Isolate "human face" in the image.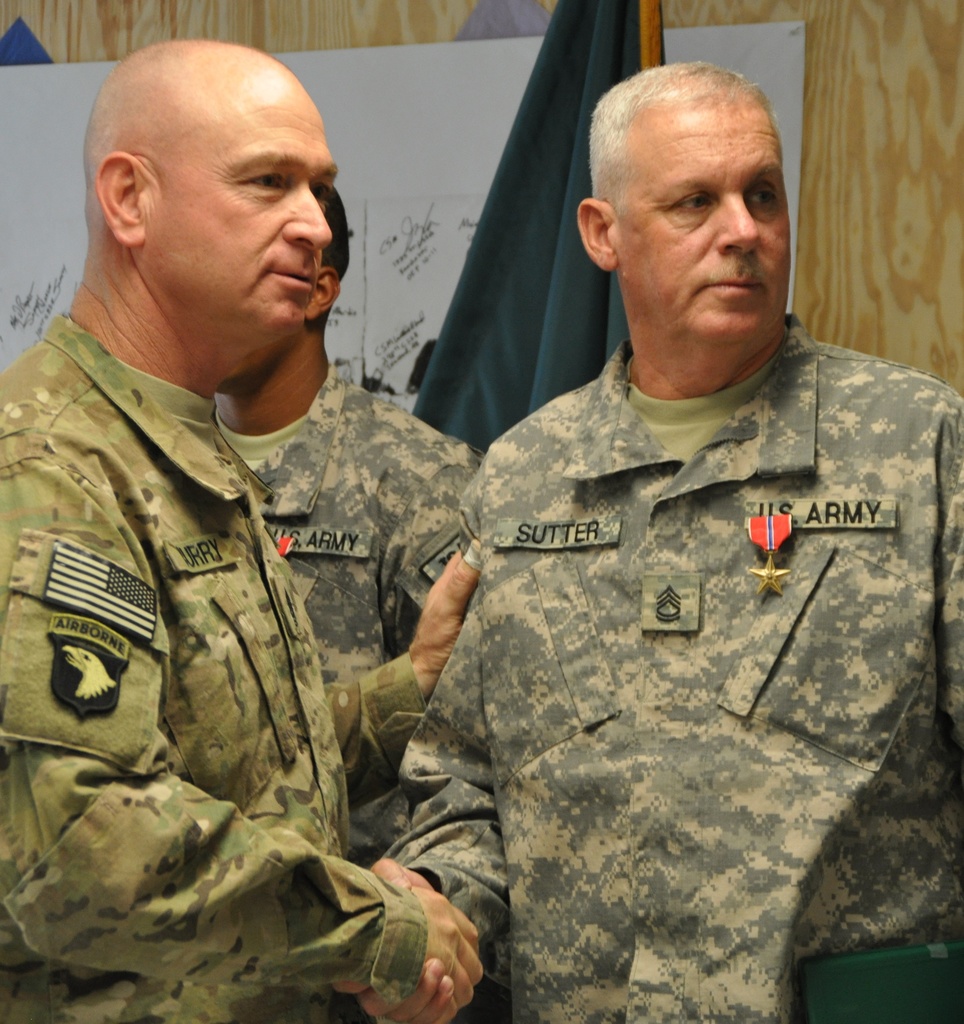
Isolated region: box=[607, 101, 790, 343].
